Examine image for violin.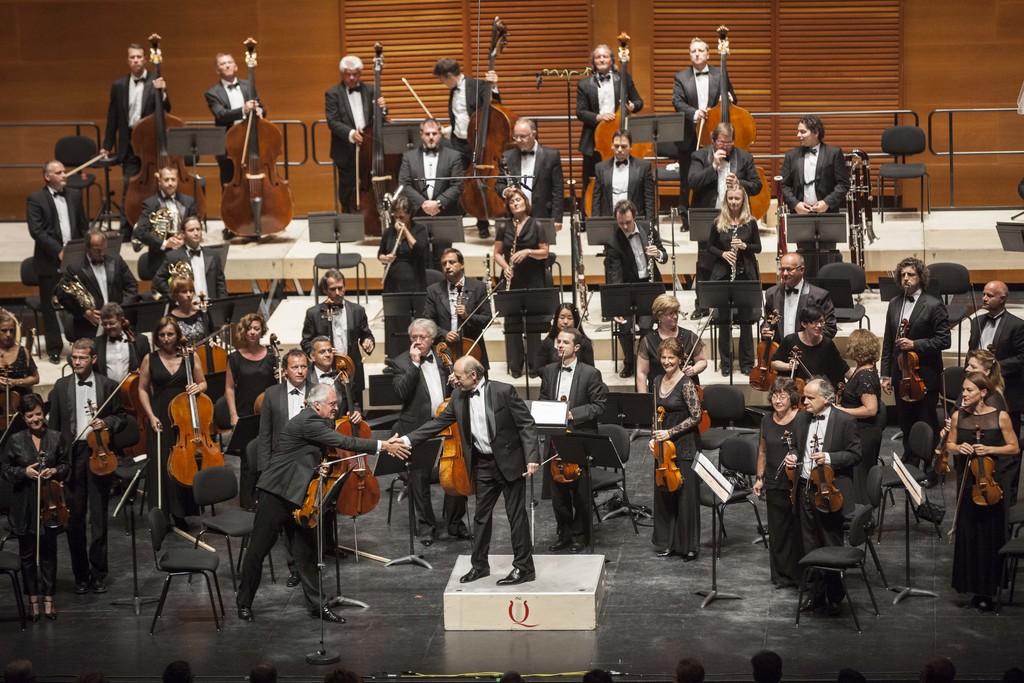
Examination result: box(583, 29, 660, 224).
